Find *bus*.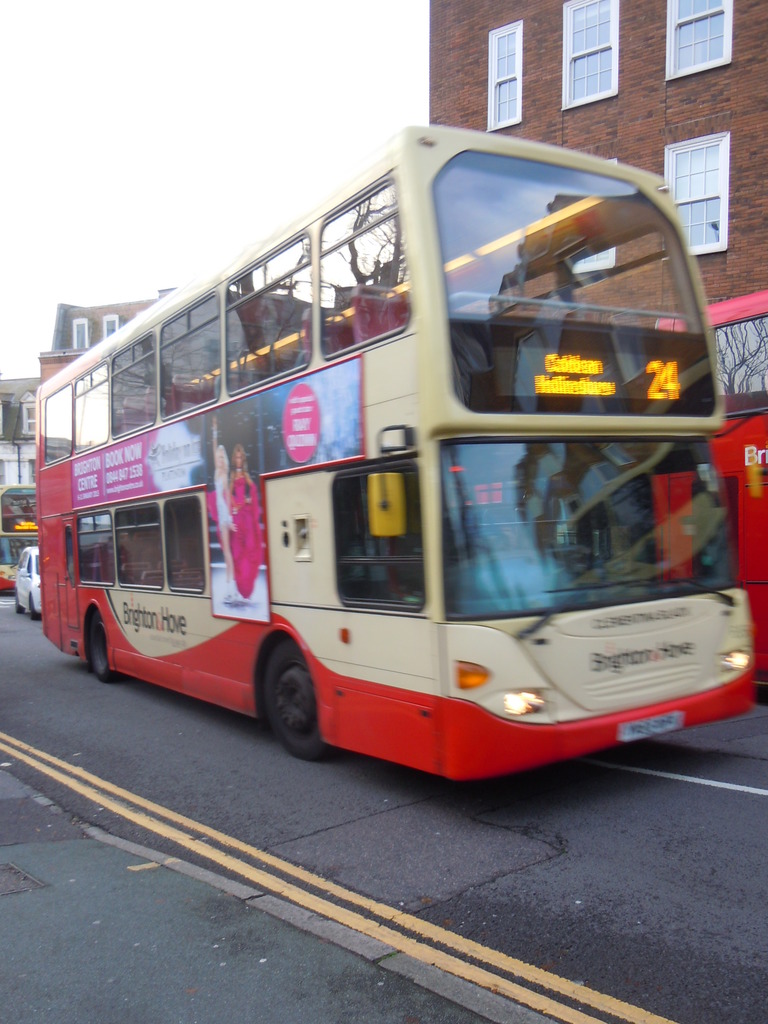
box(35, 120, 753, 764).
